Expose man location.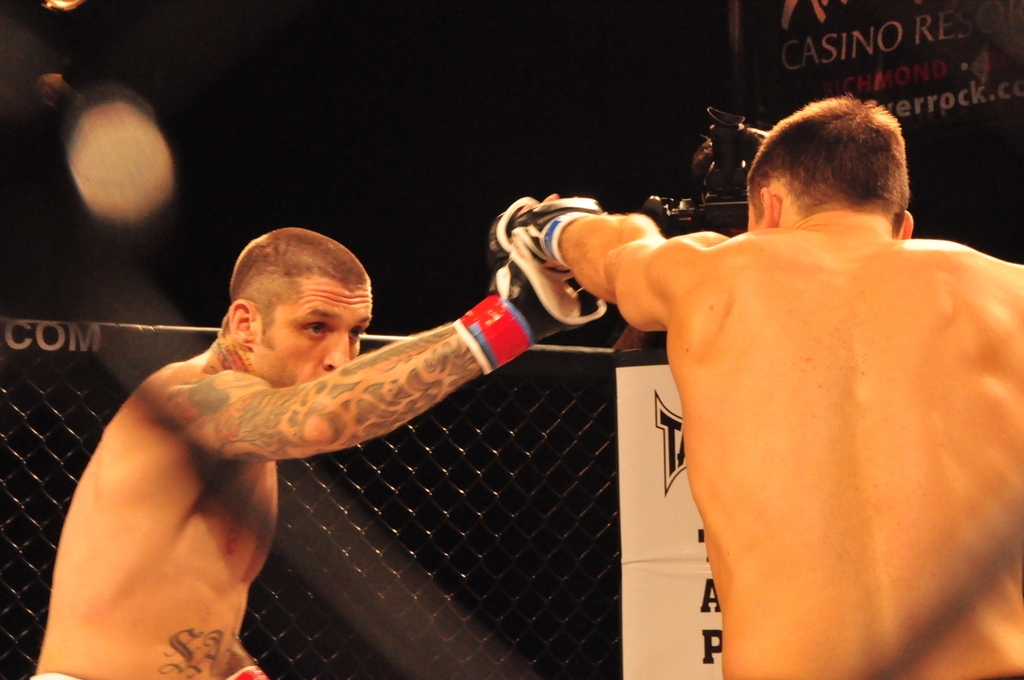
Exposed at {"x1": 515, "y1": 87, "x2": 1023, "y2": 679}.
